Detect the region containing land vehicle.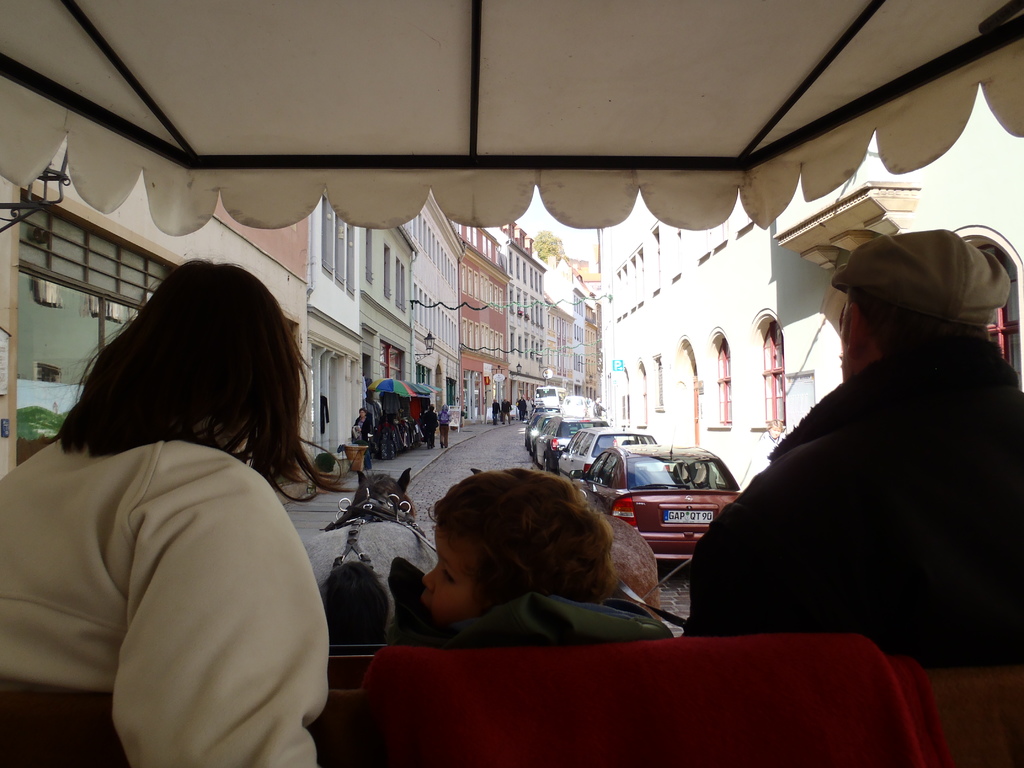
l=538, t=415, r=618, b=477.
